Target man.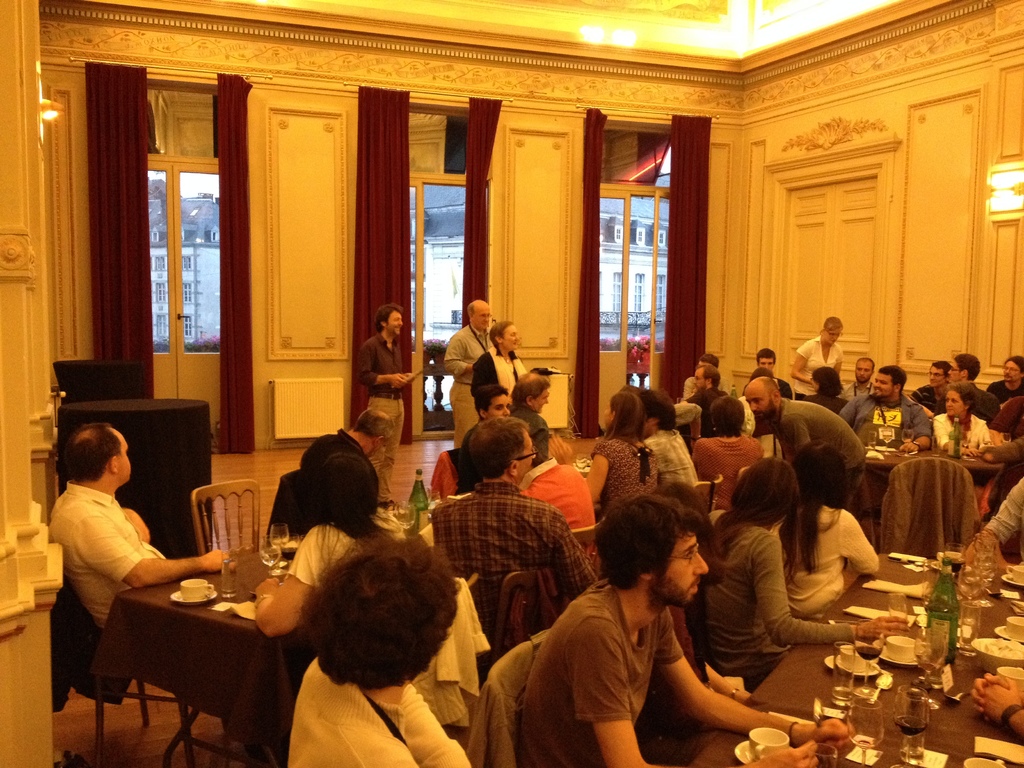
Target region: bbox=(838, 367, 932, 454).
